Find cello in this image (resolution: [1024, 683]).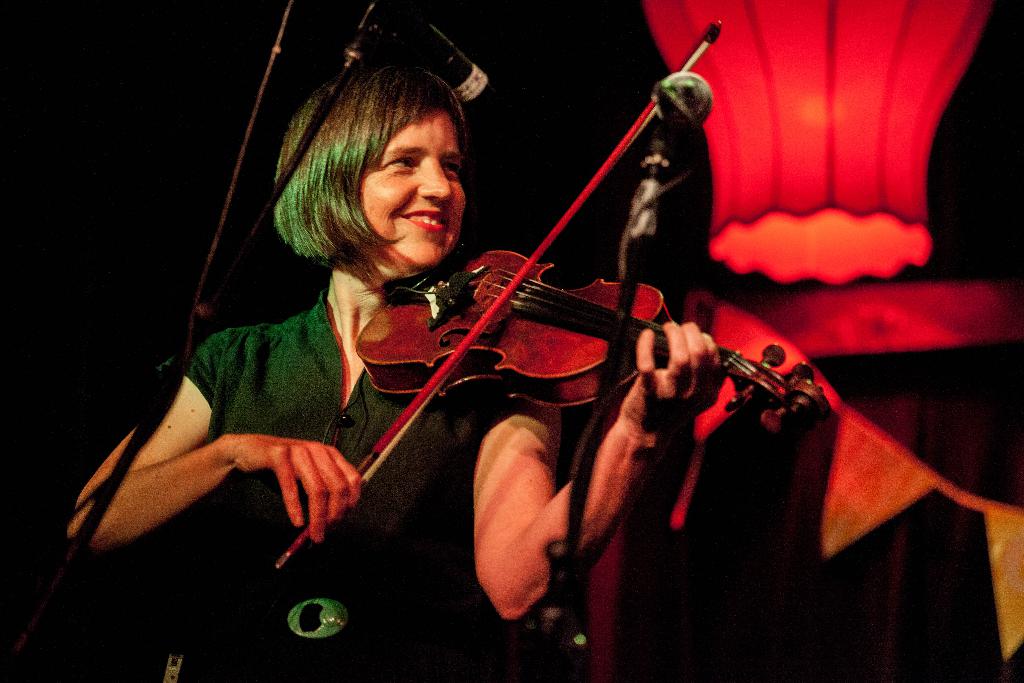
253 12 829 593.
